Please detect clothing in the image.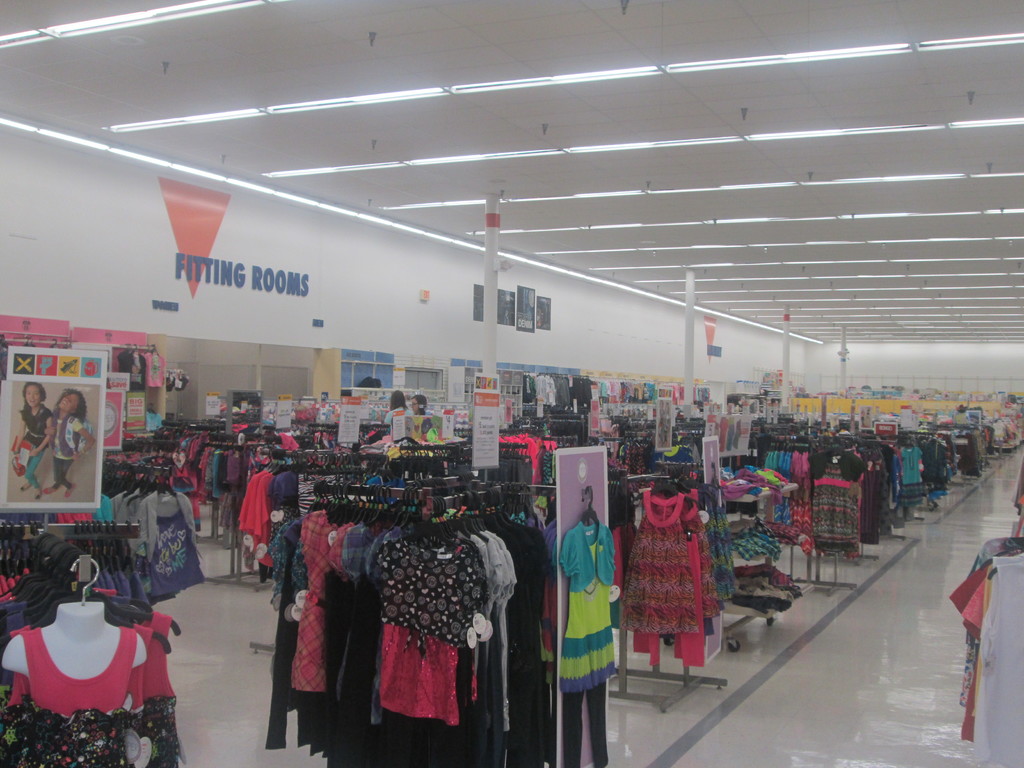
12, 408, 57, 488.
